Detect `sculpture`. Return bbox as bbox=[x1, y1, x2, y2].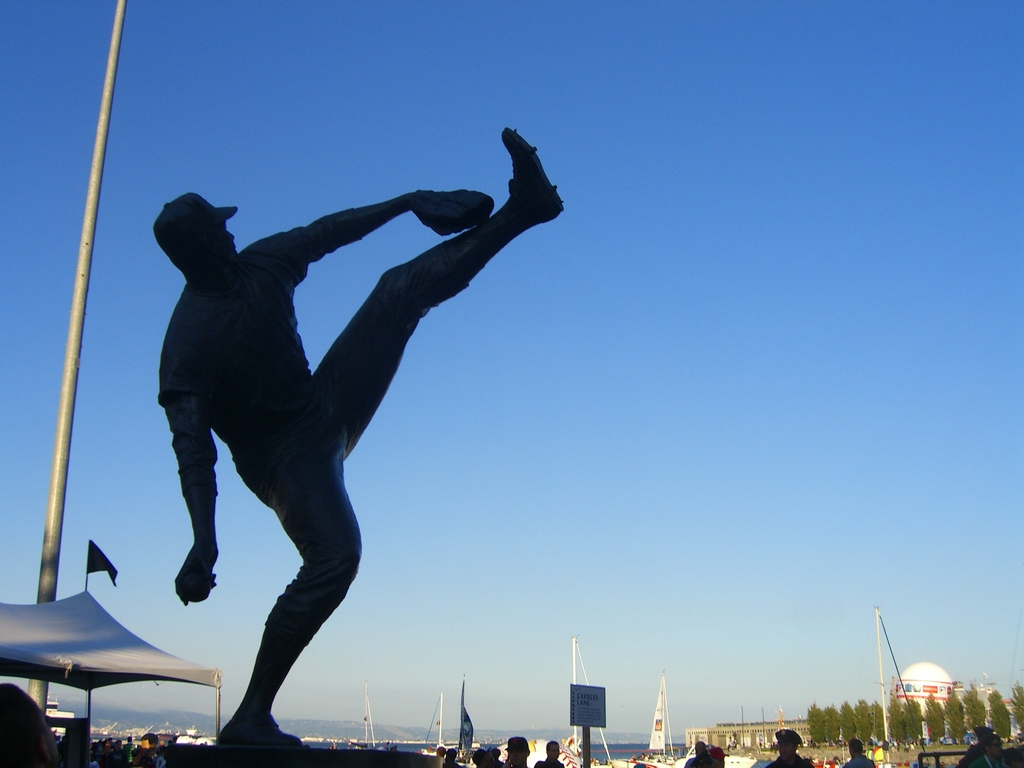
bbox=[125, 115, 561, 764].
